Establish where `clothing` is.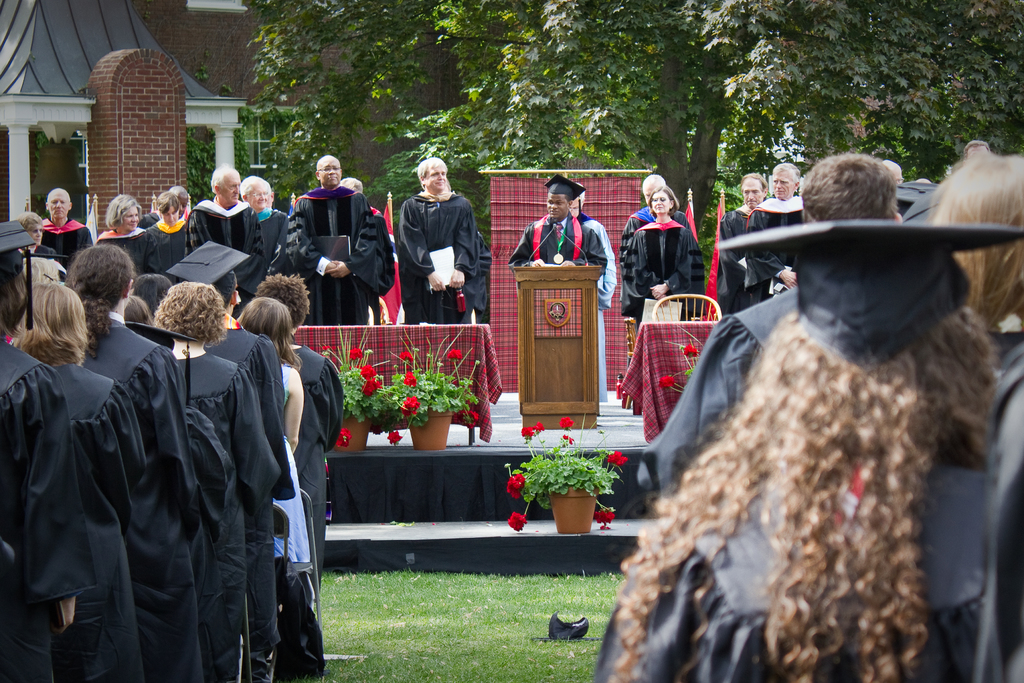
Established at box=[195, 194, 264, 302].
